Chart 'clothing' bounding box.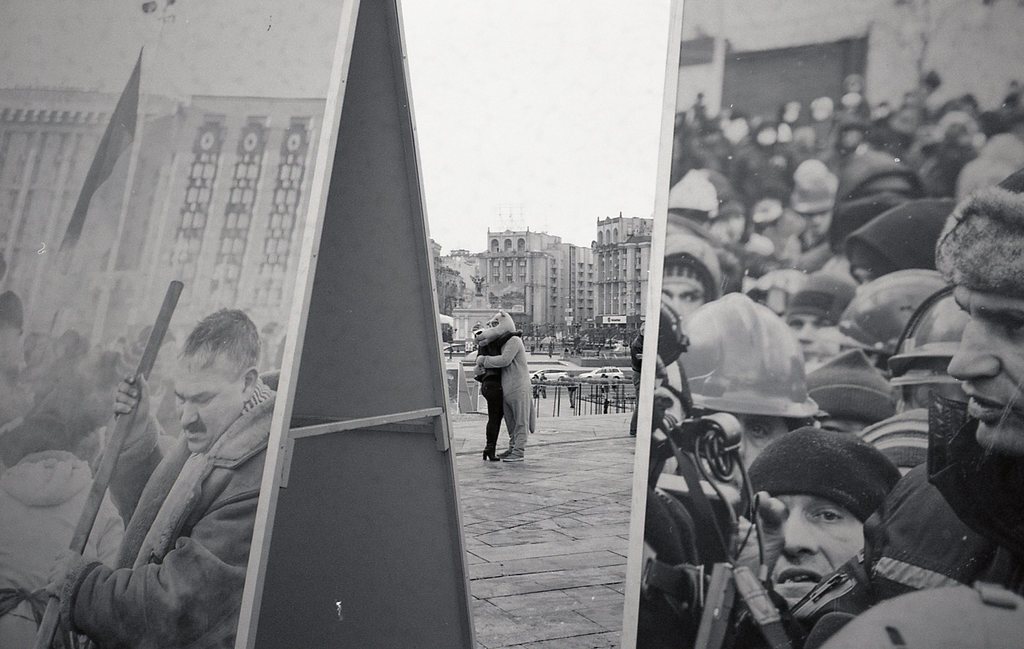
Charted: (x1=771, y1=391, x2=1023, y2=648).
